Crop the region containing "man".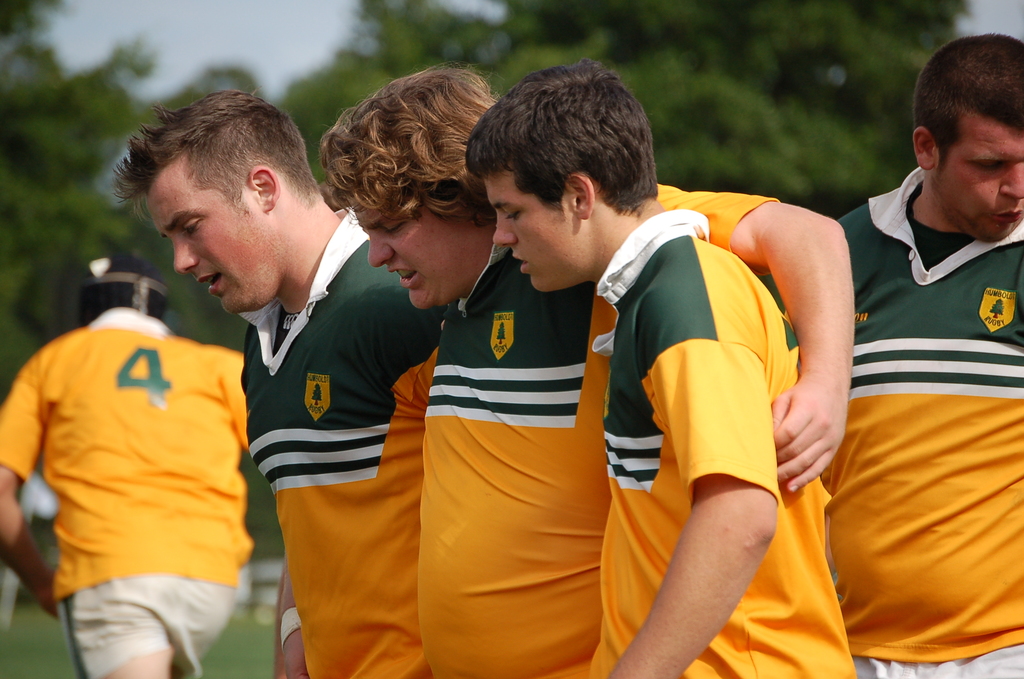
Crop region: {"x1": 0, "y1": 255, "x2": 265, "y2": 678}.
